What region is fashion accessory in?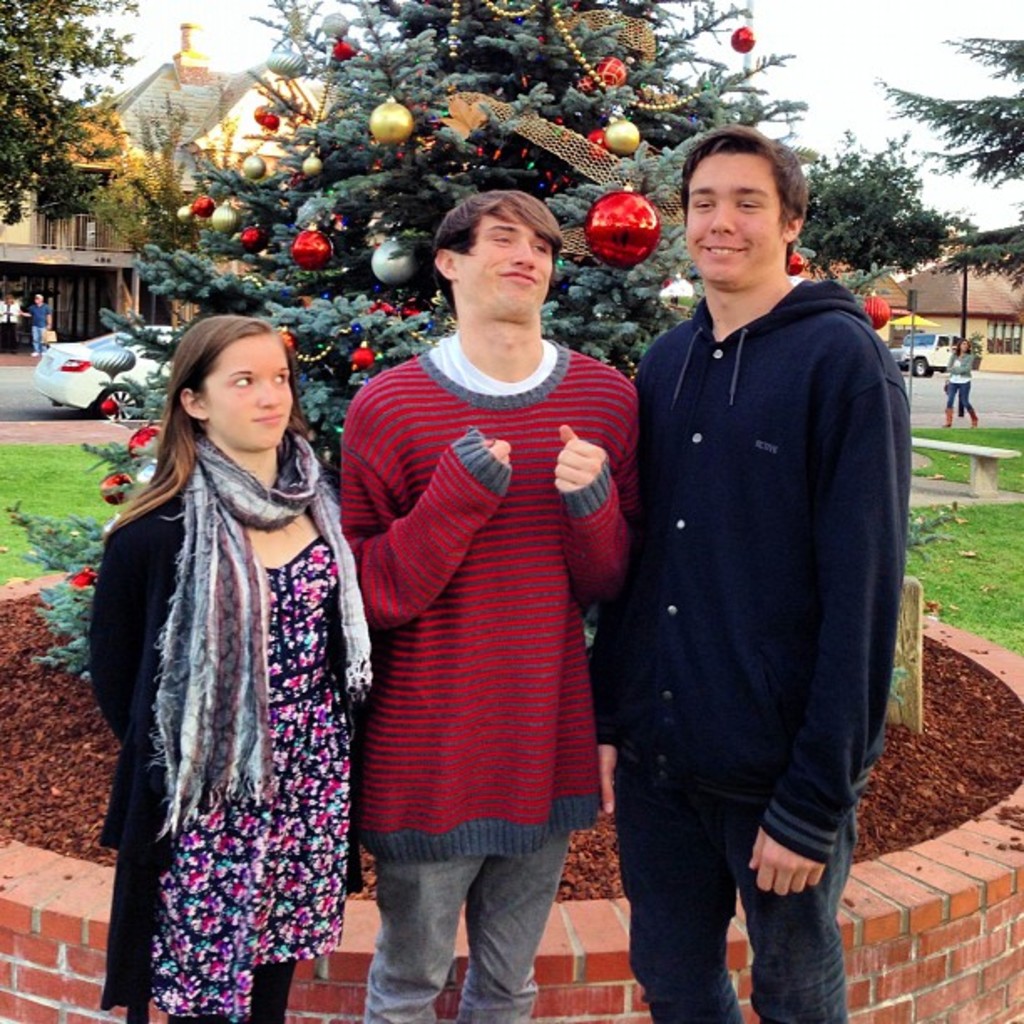
151/427/373/840.
